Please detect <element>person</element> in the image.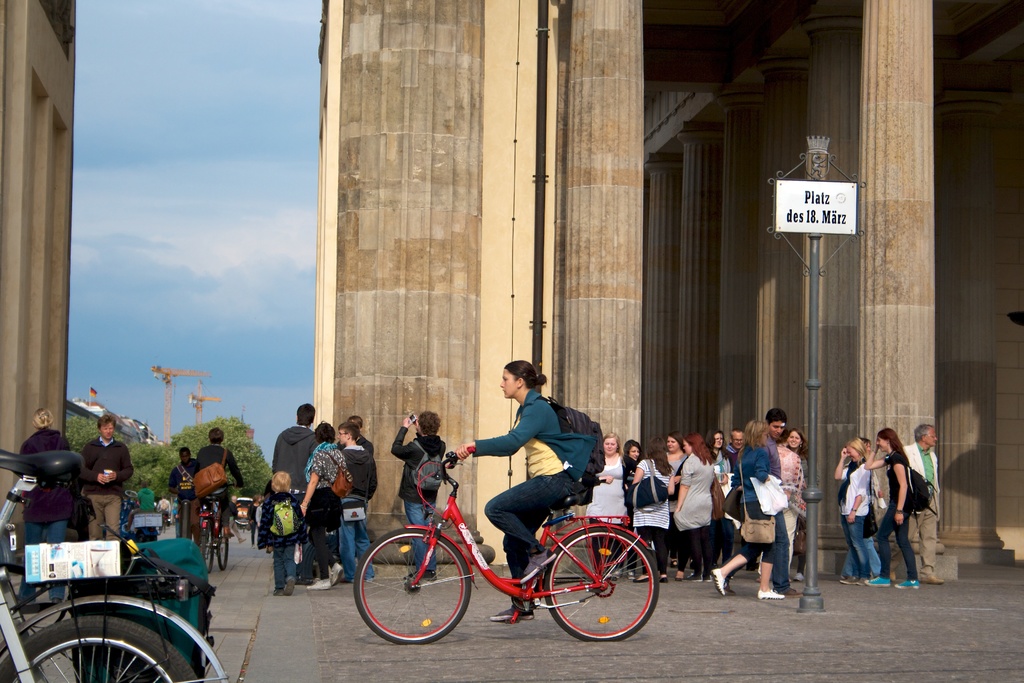
select_region(662, 431, 690, 561).
